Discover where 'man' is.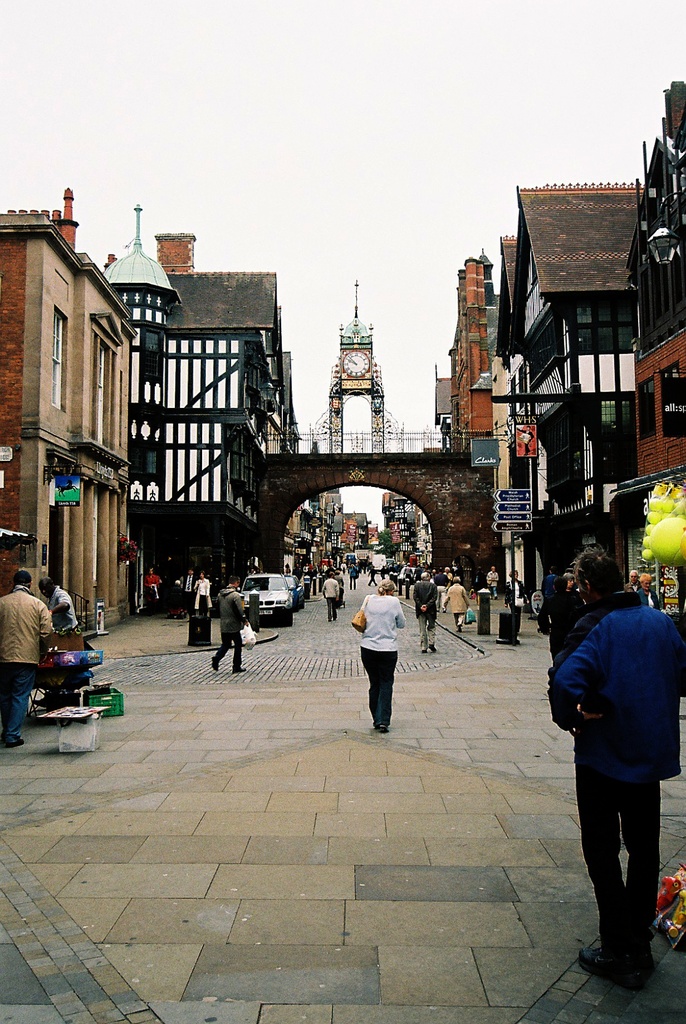
Discovered at bbox=[445, 573, 471, 641].
